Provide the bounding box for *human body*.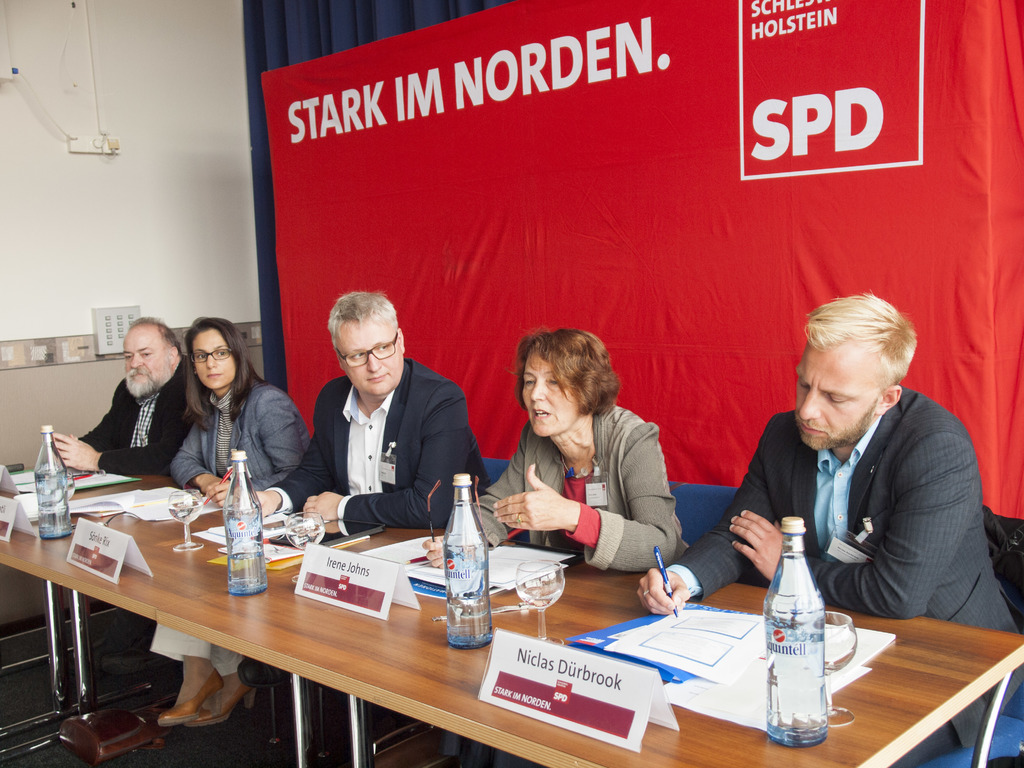
bbox=[261, 294, 481, 529].
